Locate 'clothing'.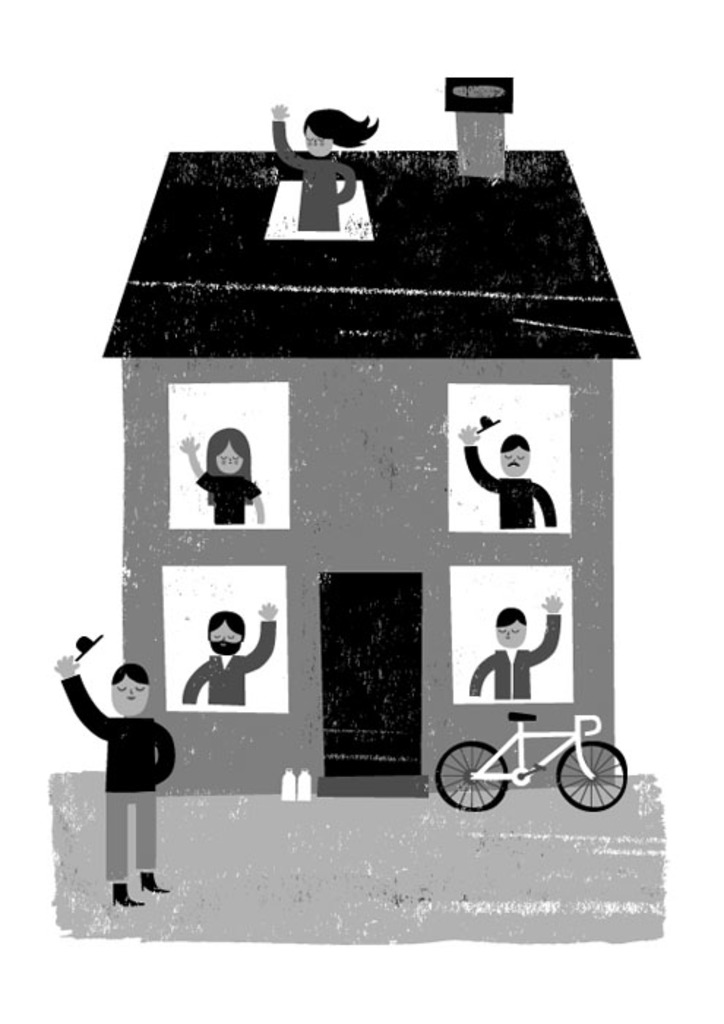
Bounding box: left=271, top=117, right=348, bottom=243.
